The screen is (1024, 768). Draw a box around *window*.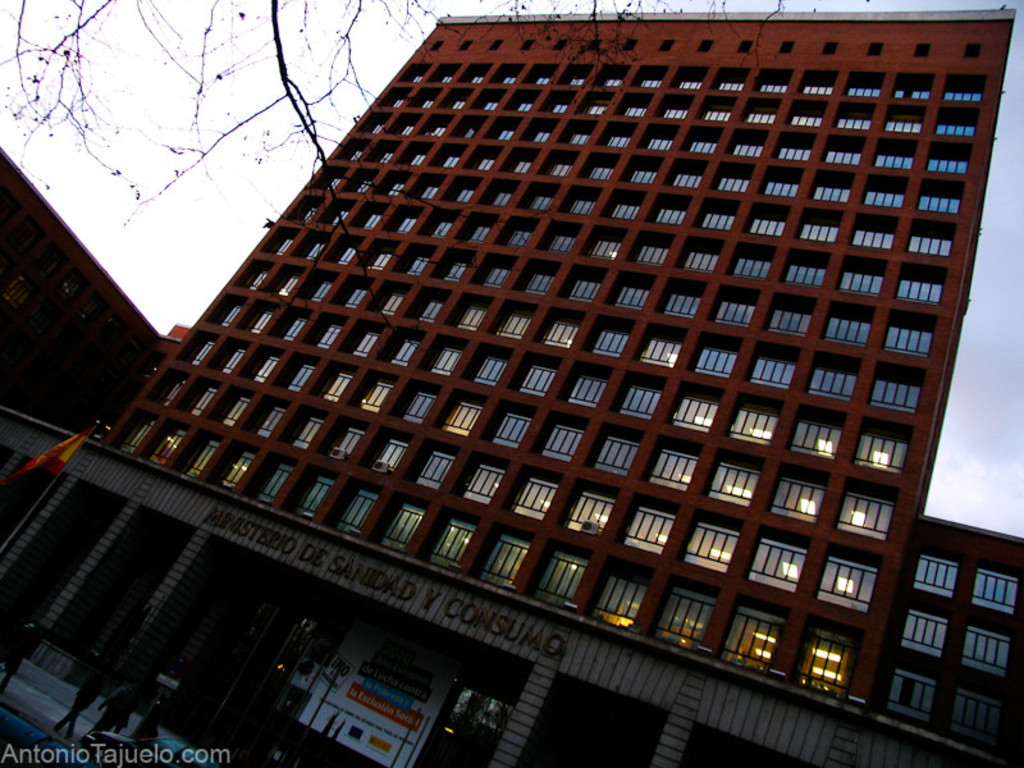
rect(273, 273, 298, 297).
